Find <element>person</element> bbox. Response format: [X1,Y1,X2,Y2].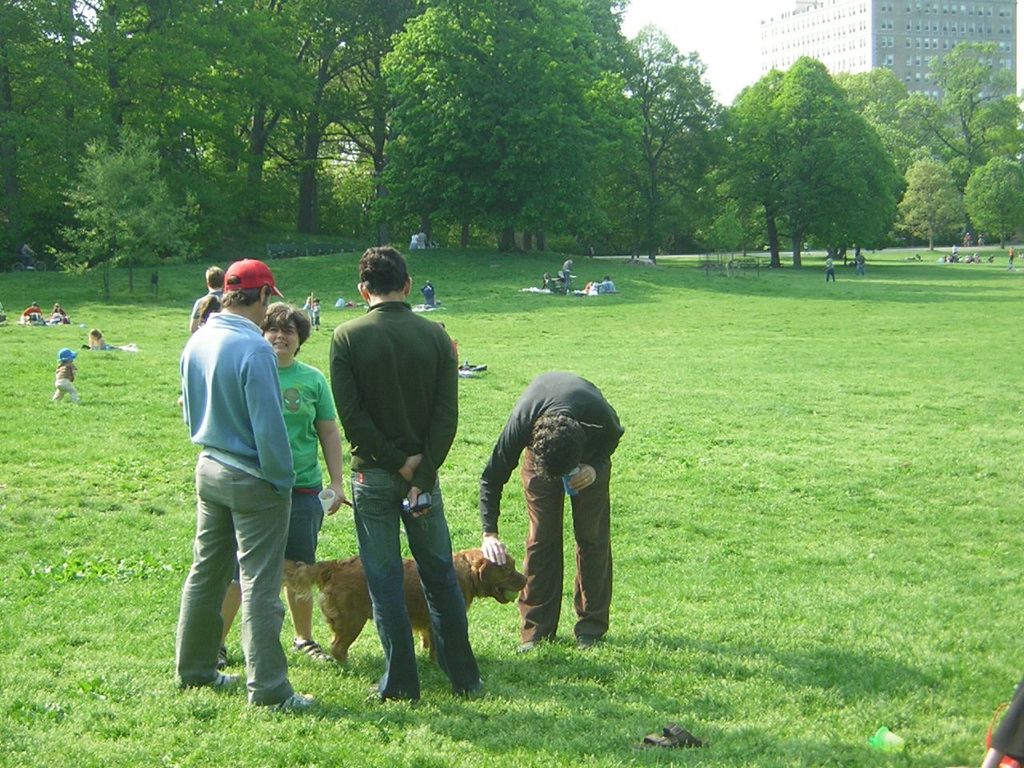
[303,293,322,330].
